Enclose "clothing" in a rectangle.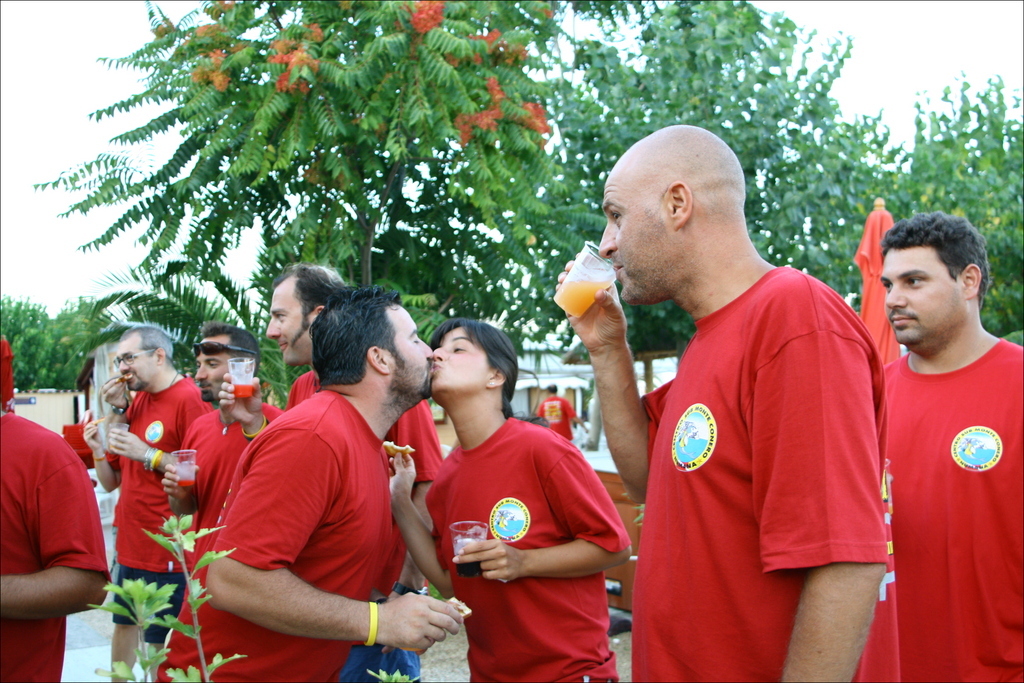
(634, 218, 904, 659).
